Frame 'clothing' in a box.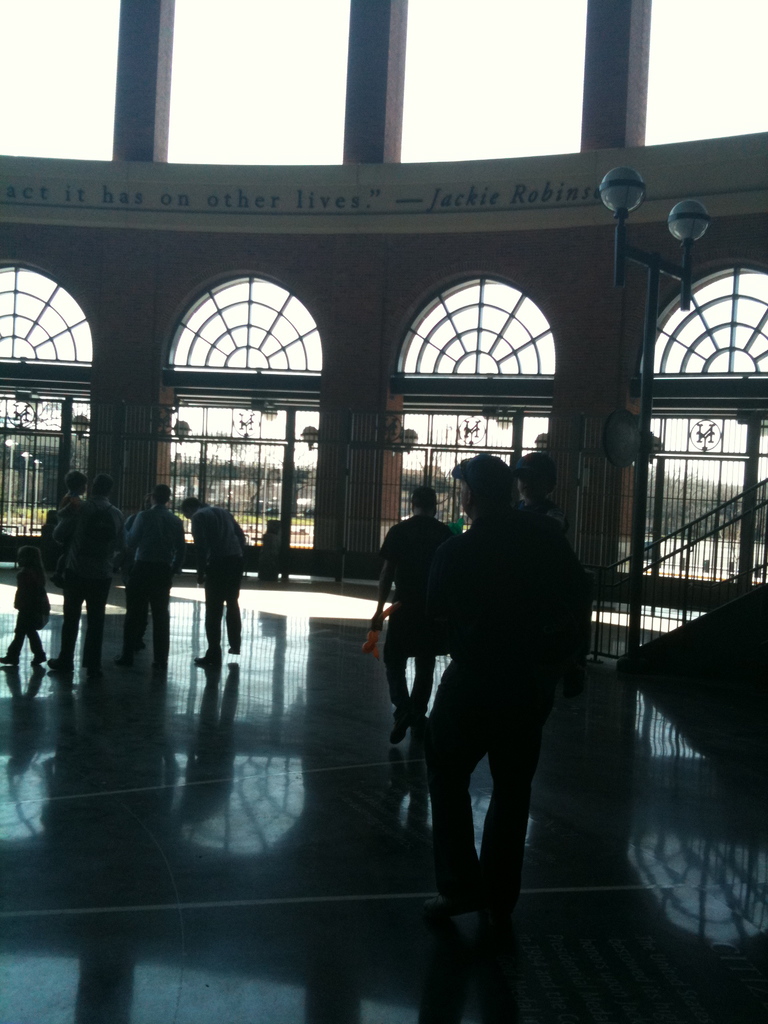
<box>398,454,590,901</box>.
